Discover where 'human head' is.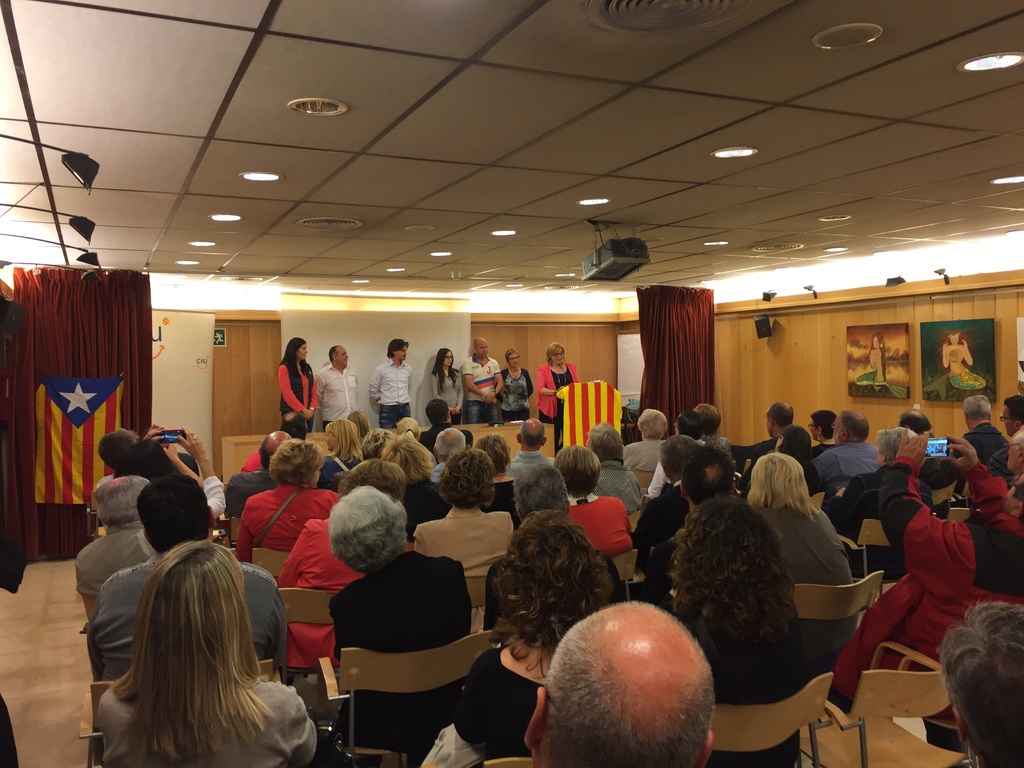
Discovered at Rect(1004, 472, 1023, 519).
